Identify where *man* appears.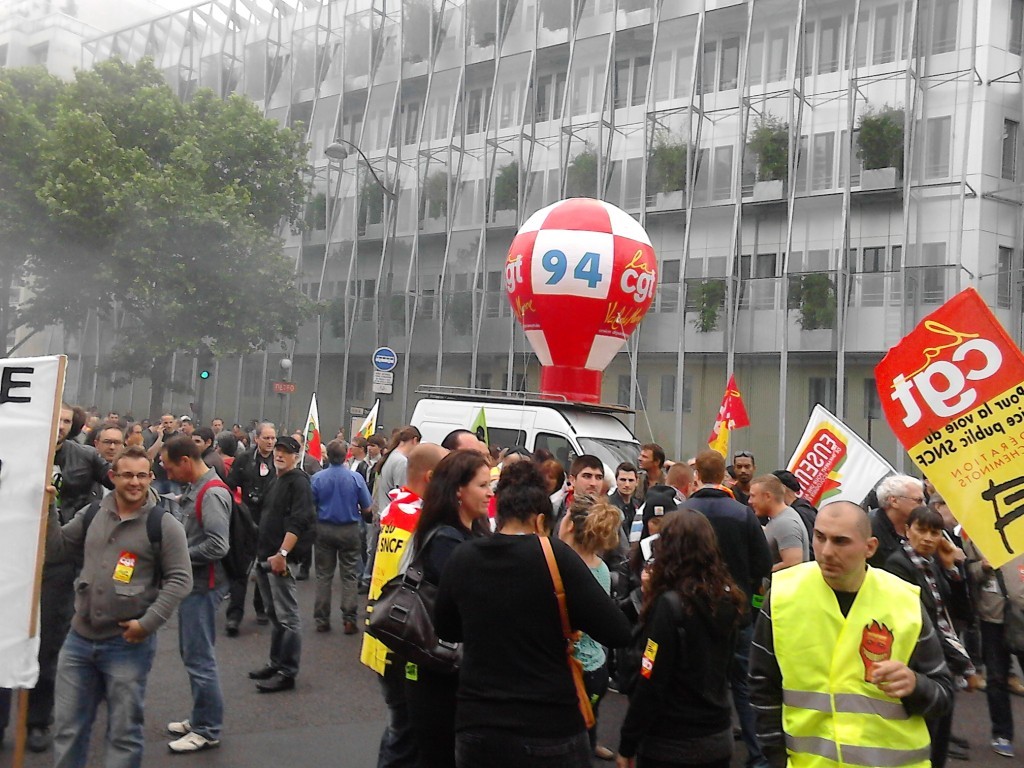
Appears at 676,448,769,764.
